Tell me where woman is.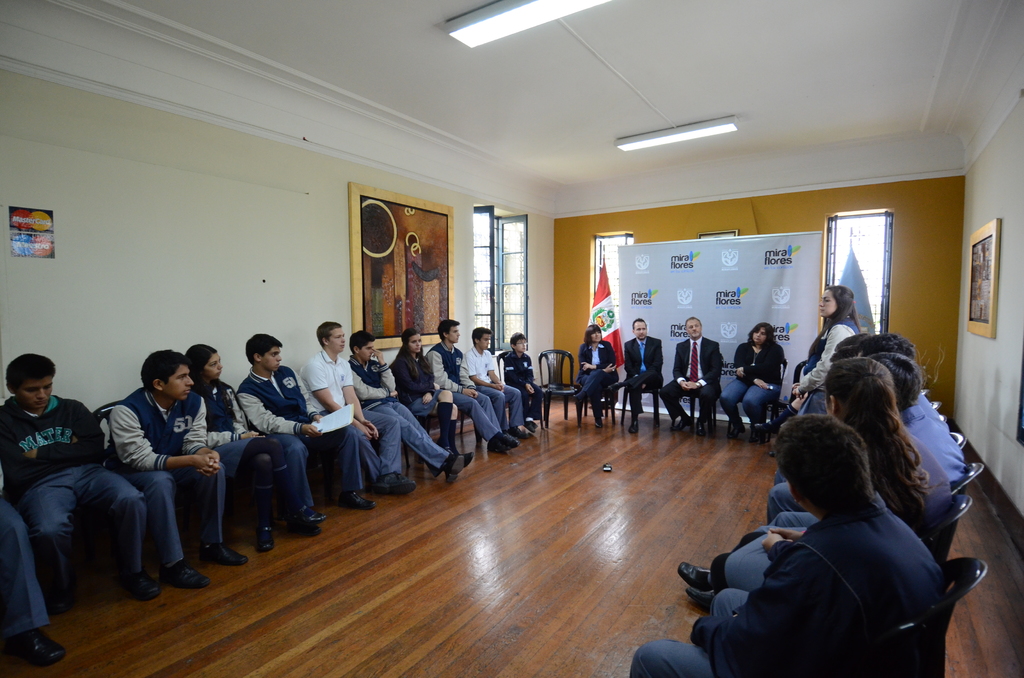
woman is at [left=186, top=343, right=283, bottom=554].
